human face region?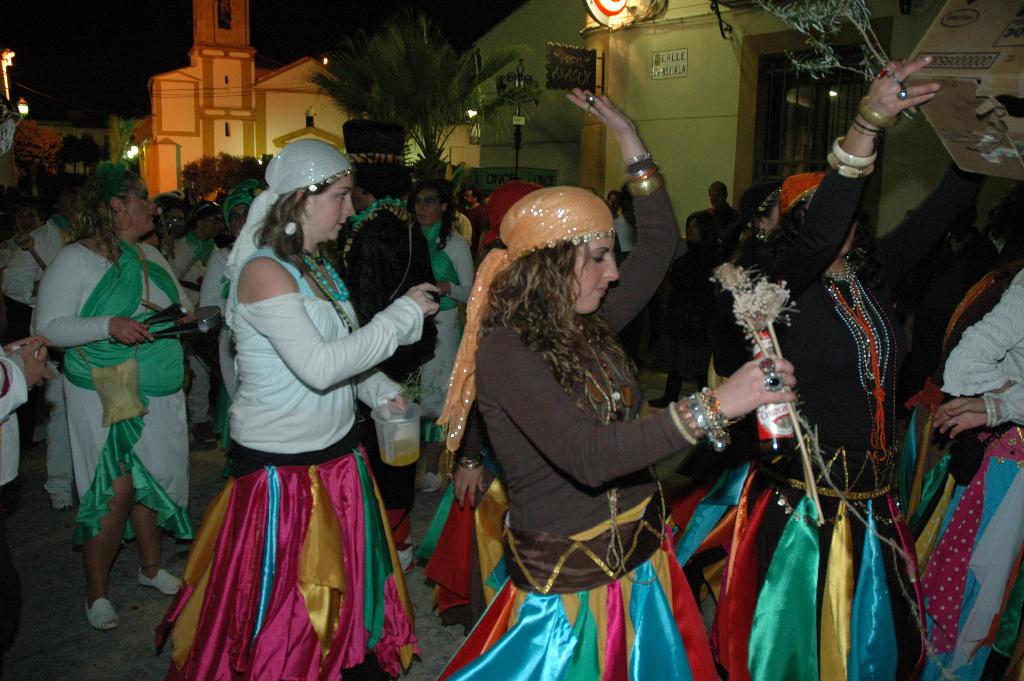
x1=572 y1=231 x2=616 y2=310
